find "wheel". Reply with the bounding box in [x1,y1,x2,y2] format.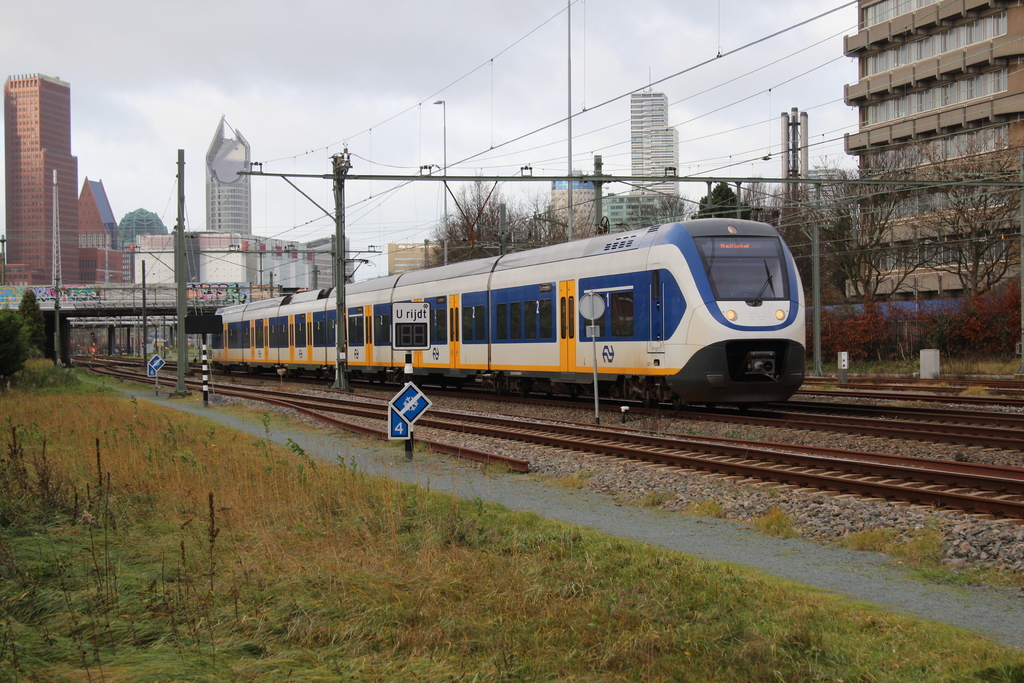
[669,393,687,411].
